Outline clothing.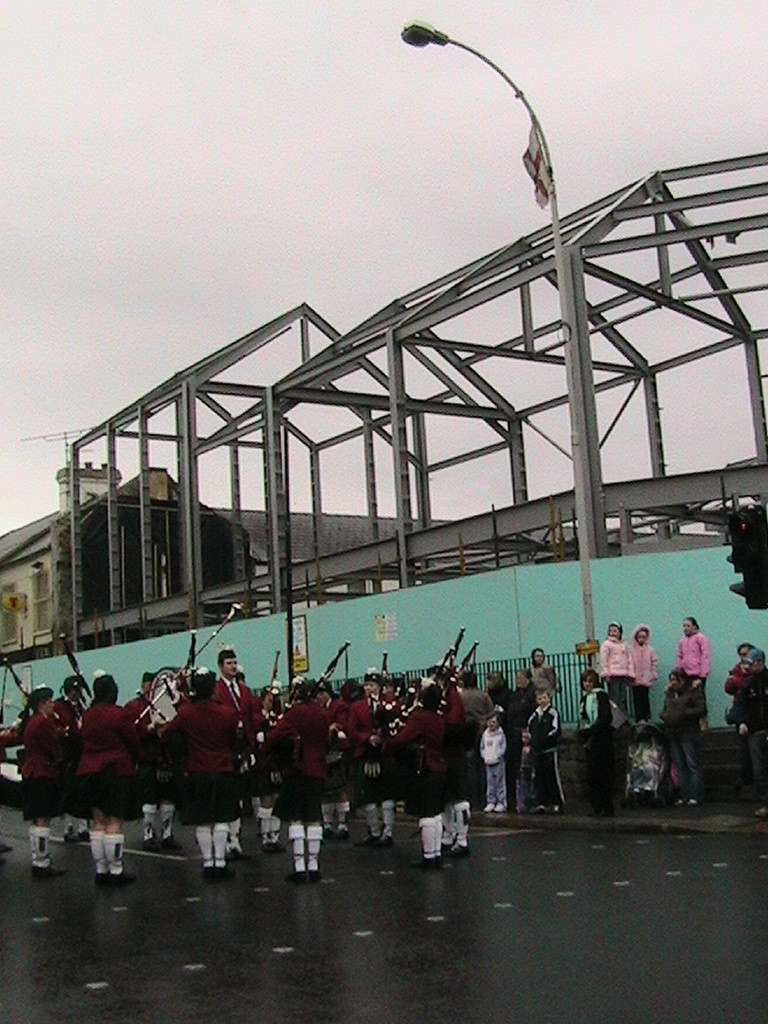
Outline: BBox(521, 657, 560, 712).
